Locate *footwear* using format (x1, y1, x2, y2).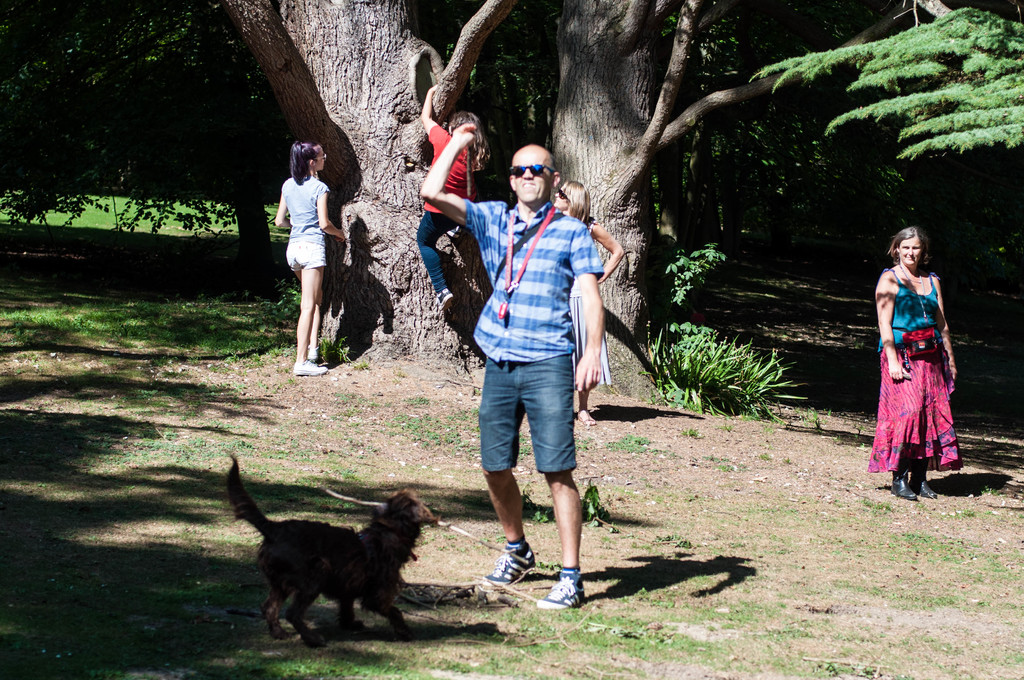
(291, 359, 332, 376).
